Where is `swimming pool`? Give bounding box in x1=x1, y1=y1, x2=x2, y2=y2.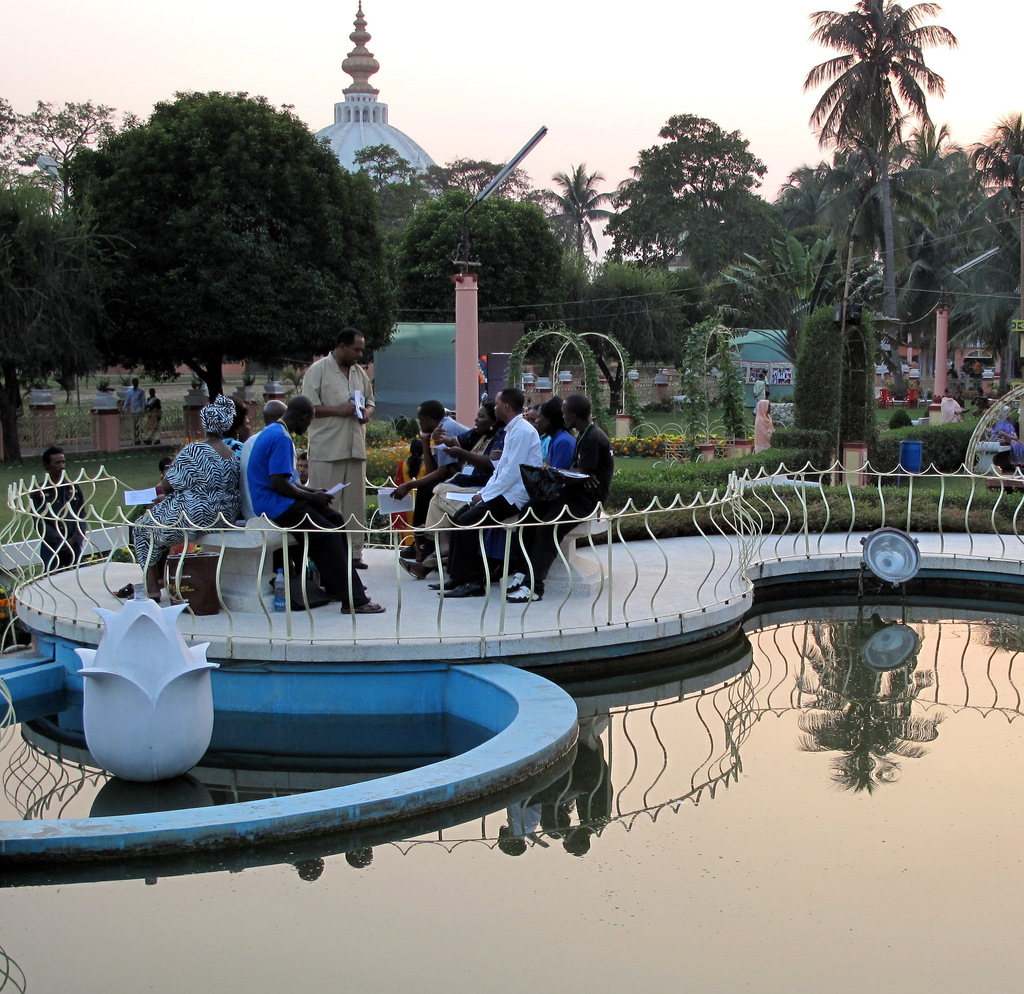
x1=0, y1=566, x2=1021, y2=993.
